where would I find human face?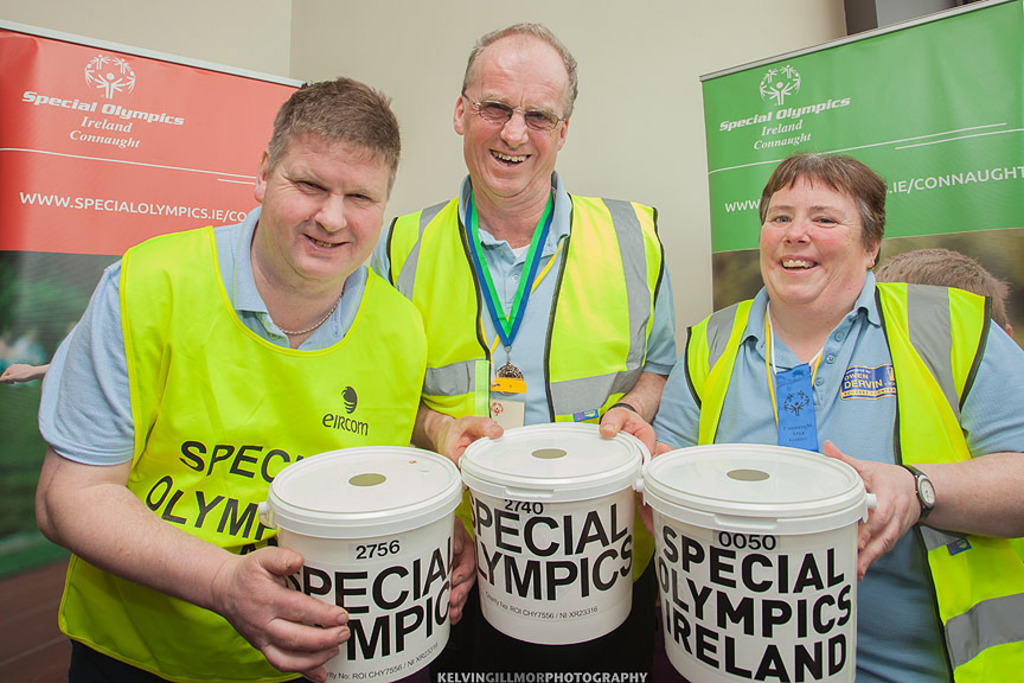
At <bbox>265, 135, 391, 286</bbox>.
